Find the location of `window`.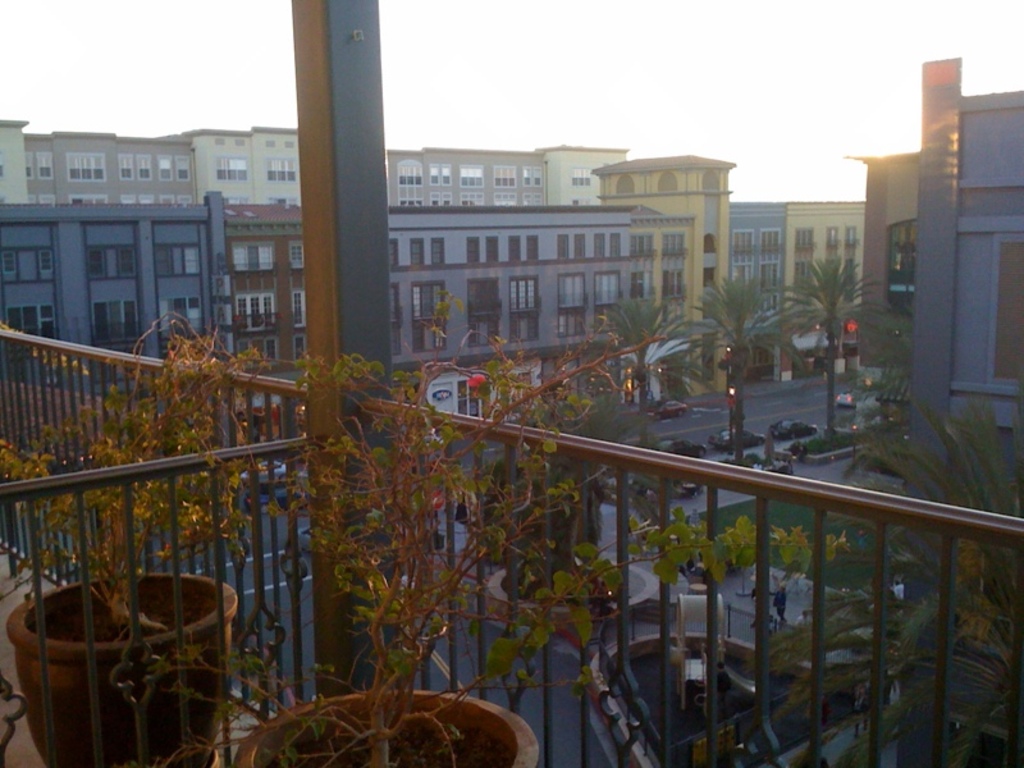
Location: pyautogui.locateOnScreen(93, 296, 137, 342).
